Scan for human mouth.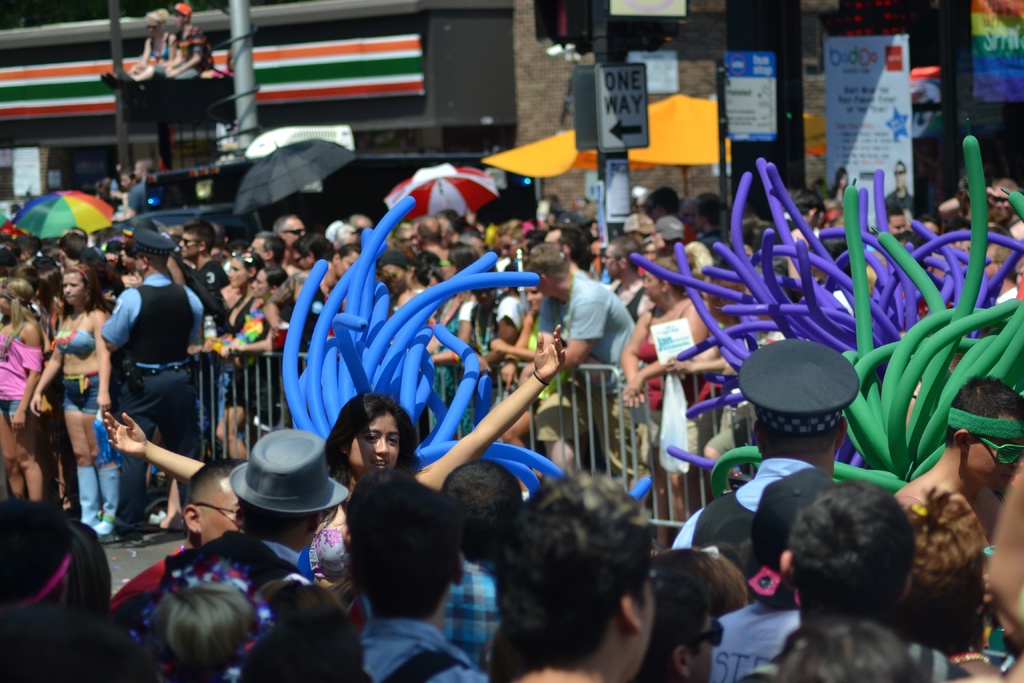
Scan result: 227,278,235,284.
